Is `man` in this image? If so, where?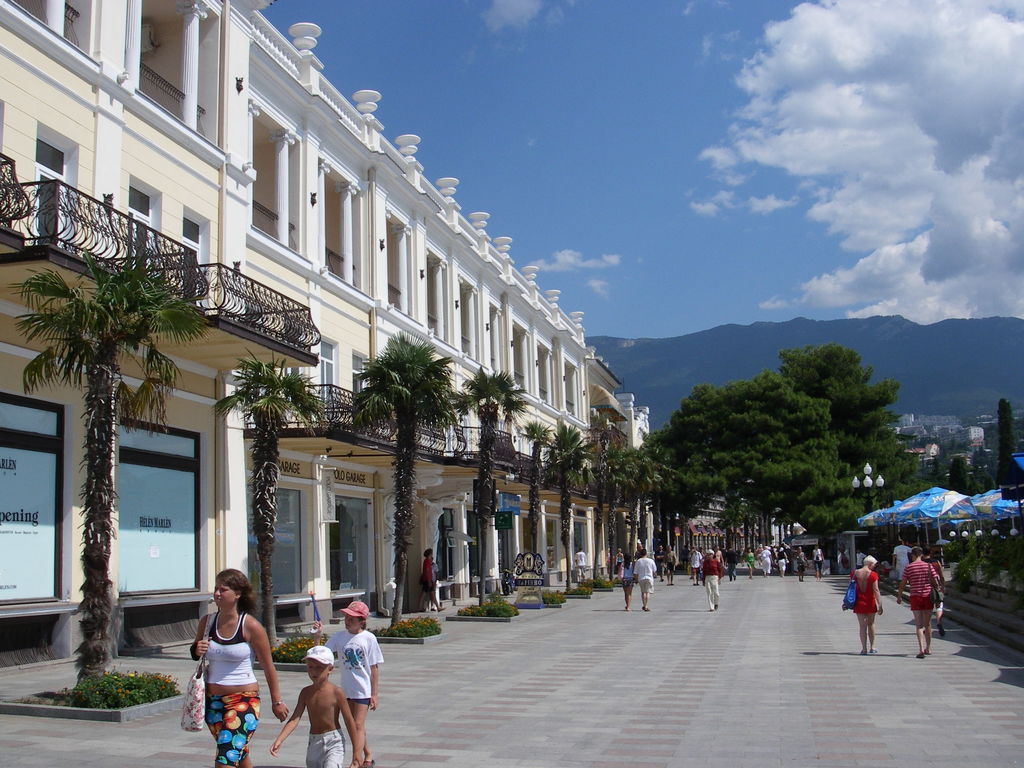
Yes, at 703,550,723,611.
